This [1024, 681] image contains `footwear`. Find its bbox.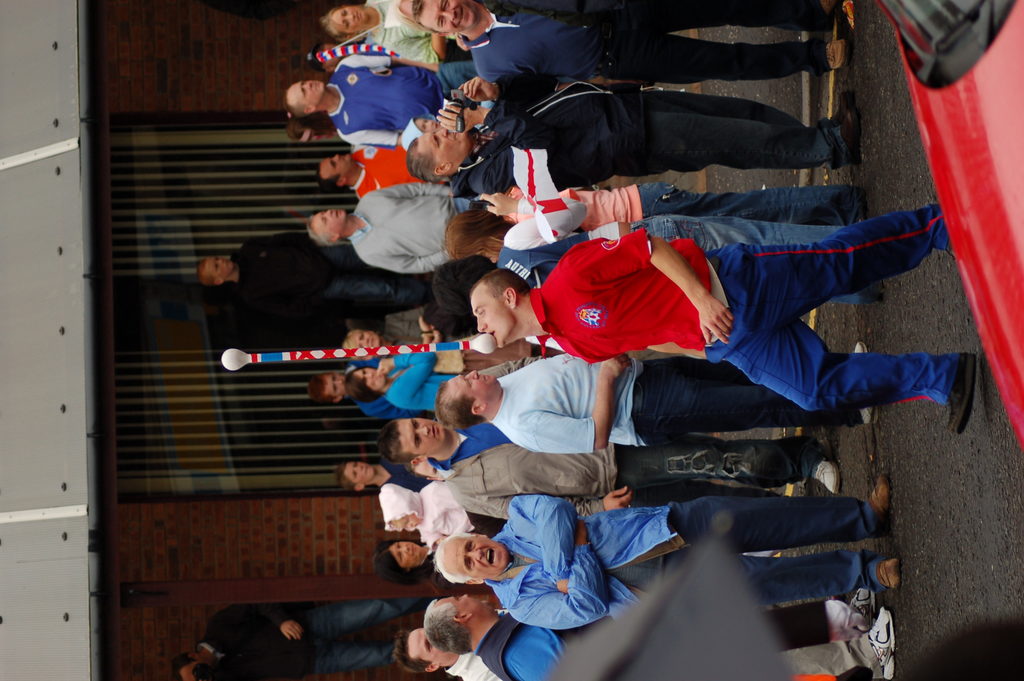
Rect(846, 108, 864, 158).
